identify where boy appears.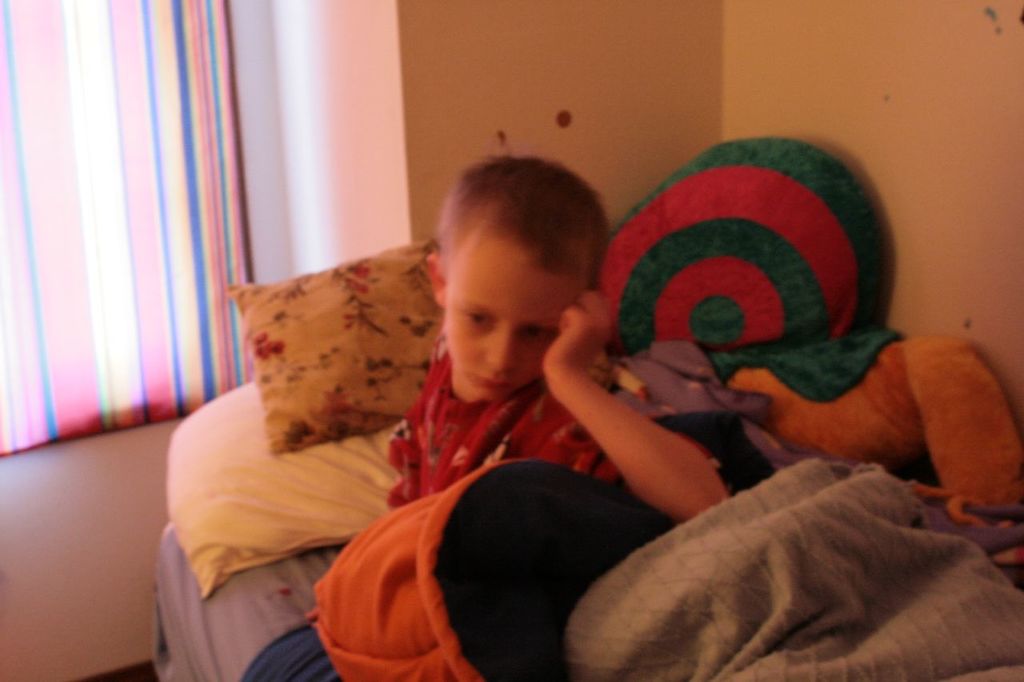
Appears at pyautogui.locateOnScreen(385, 151, 732, 521).
